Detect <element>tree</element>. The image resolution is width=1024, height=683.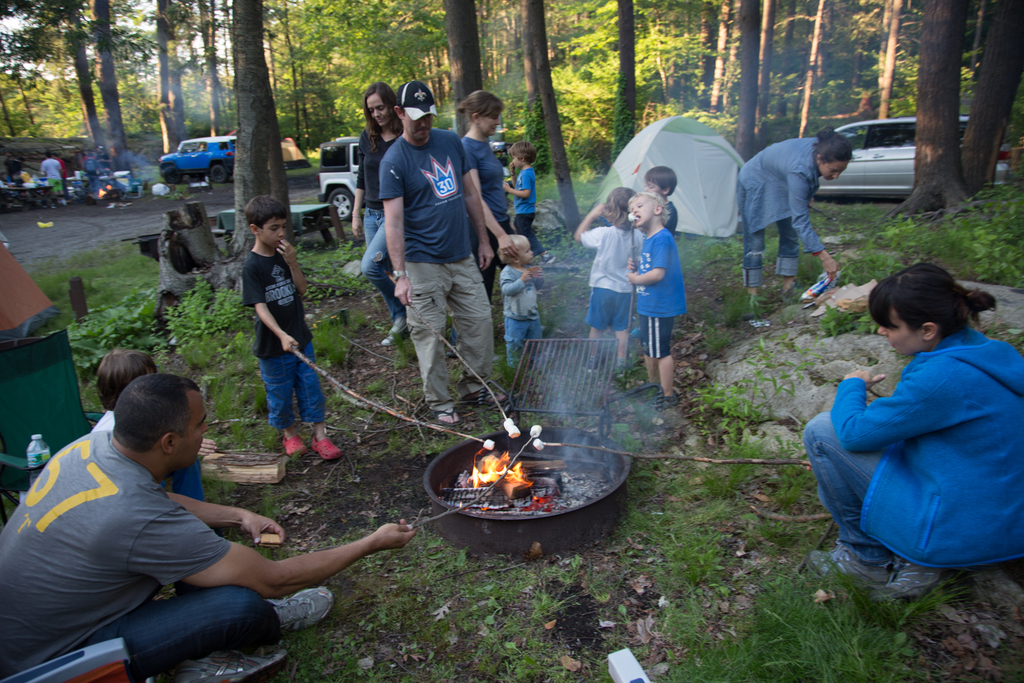
{"left": 881, "top": 0, "right": 989, "bottom": 223}.
